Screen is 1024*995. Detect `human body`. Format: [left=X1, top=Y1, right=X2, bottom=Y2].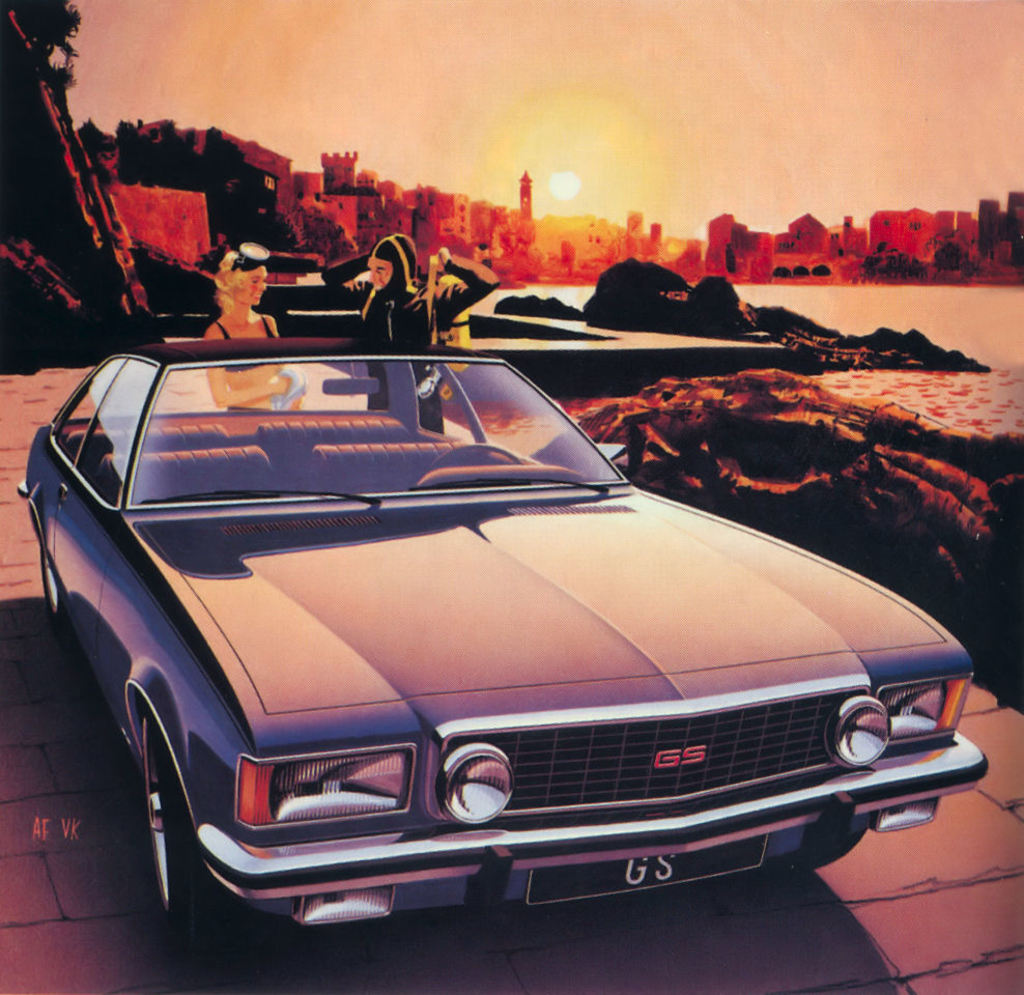
[left=202, top=247, right=303, bottom=414].
